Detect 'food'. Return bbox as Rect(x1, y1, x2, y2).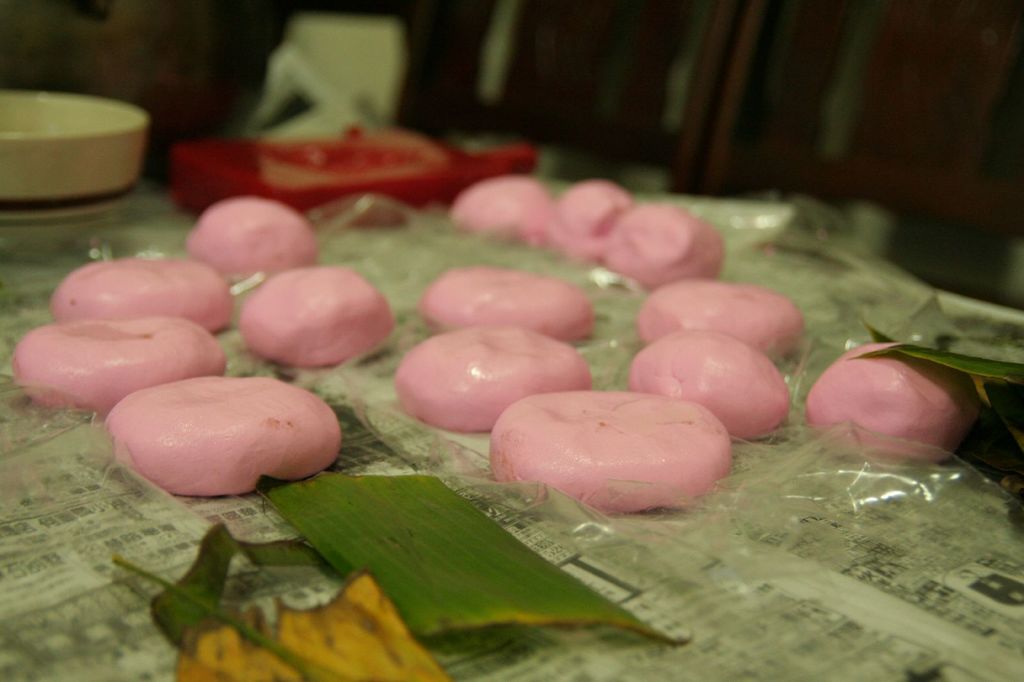
Rect(598, 203, 726, 294).
